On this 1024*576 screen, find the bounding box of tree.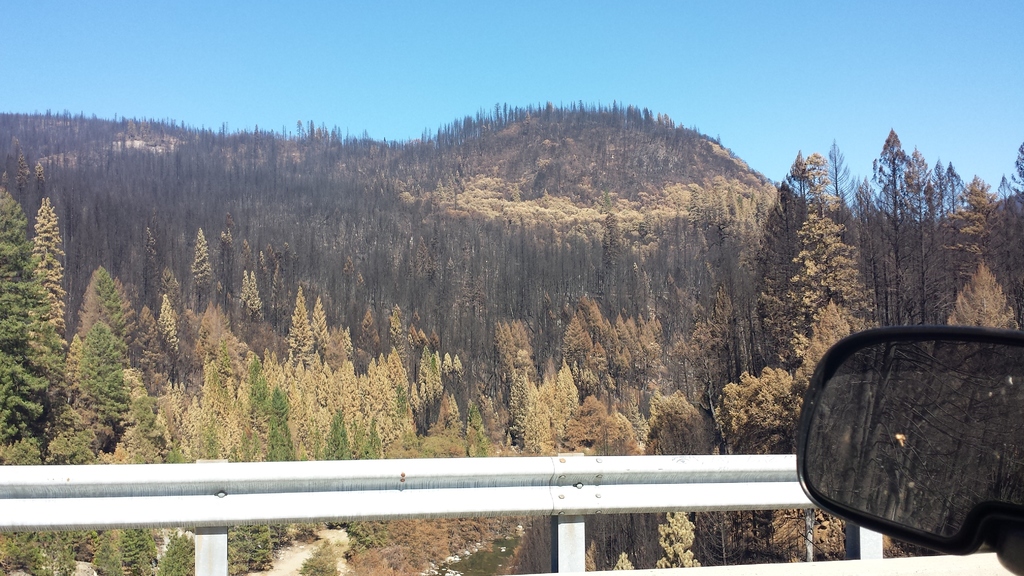
Bounding box: [x1=0, y1=185, x2=59, y2=442].
